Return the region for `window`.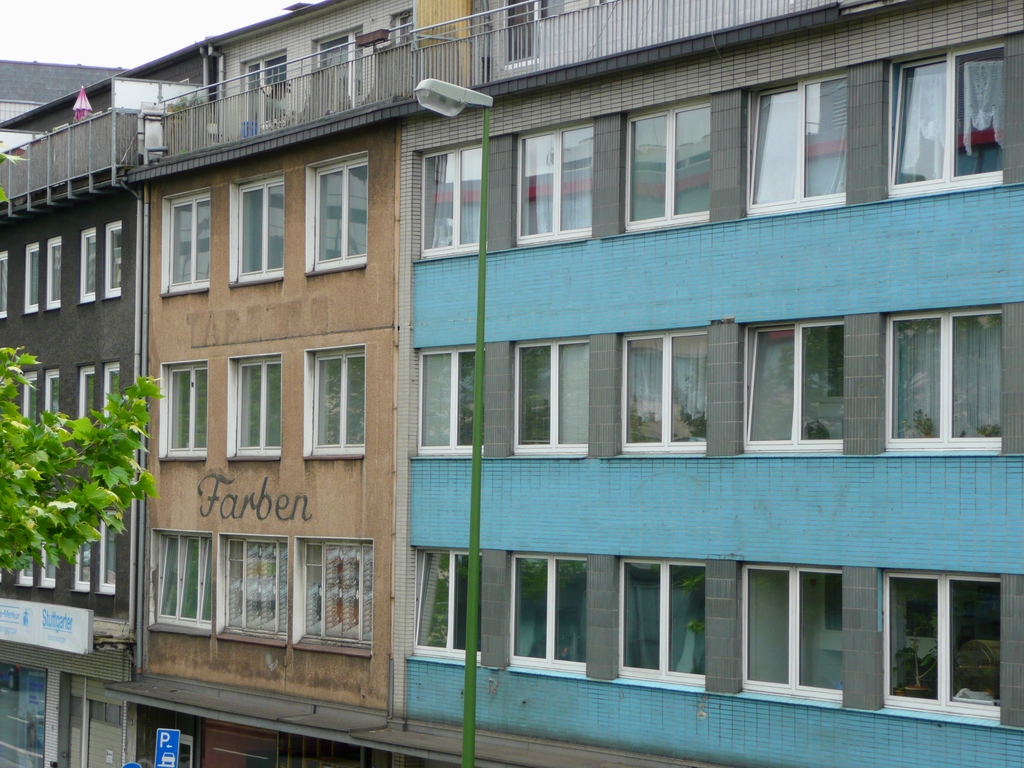
x1=868 y1=44 x2=1006 y2=212.
